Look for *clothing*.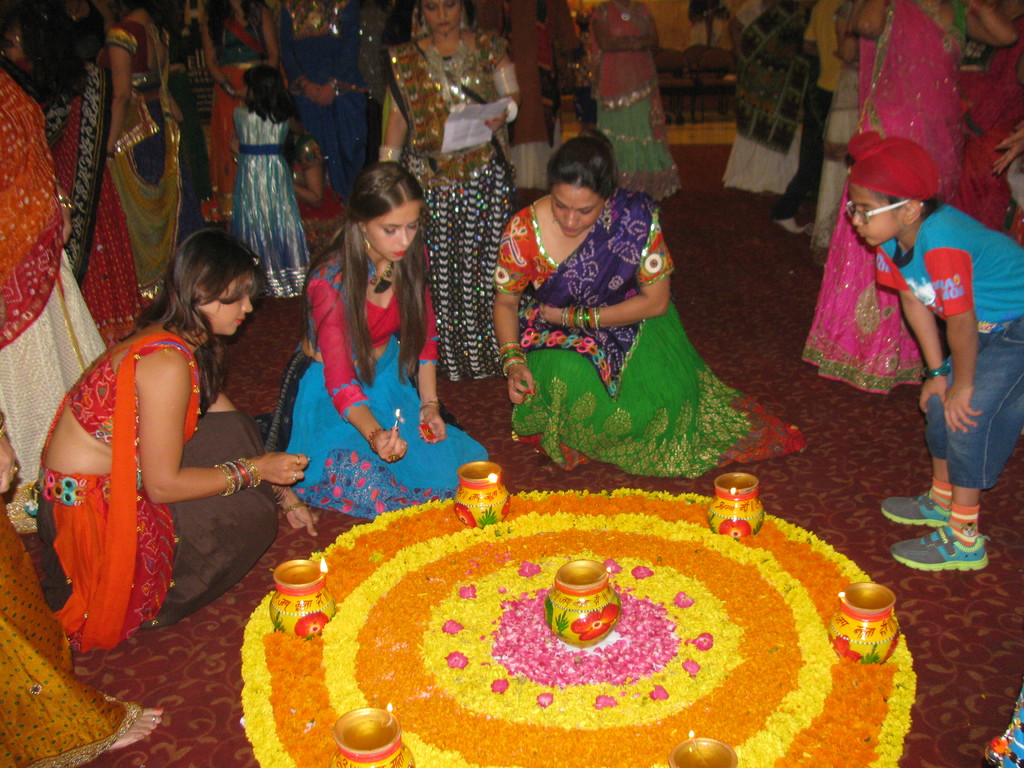
Found: Rect(285, 241, 435, 501).
